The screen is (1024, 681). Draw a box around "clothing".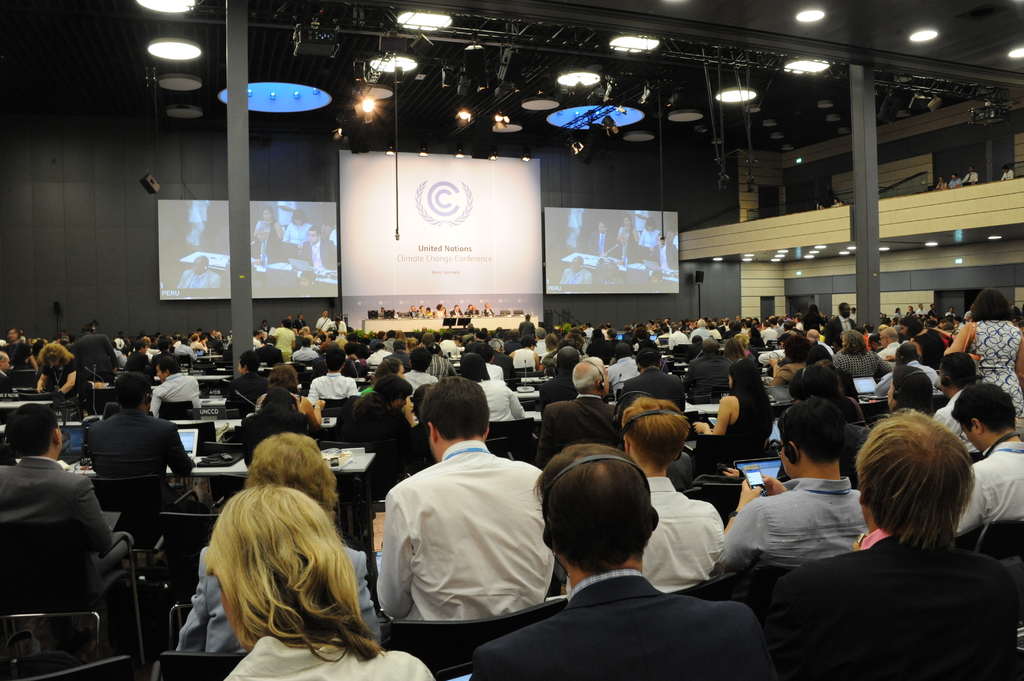
<box>384,336,394,345</box>.
